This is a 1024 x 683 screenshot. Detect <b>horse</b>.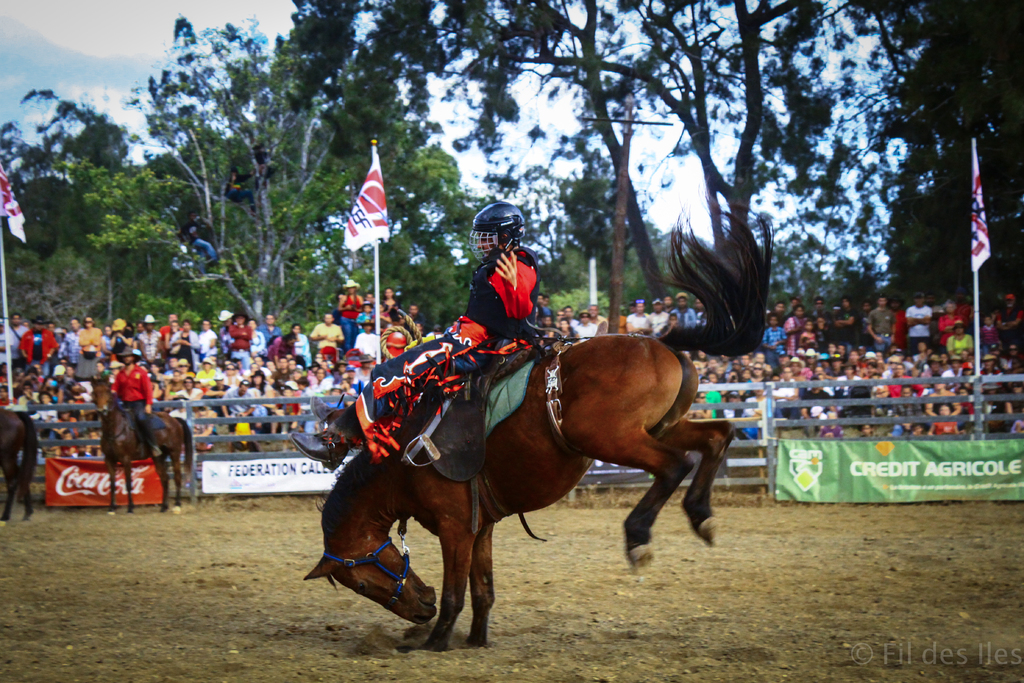
pyautogui.locateOnScreen(0, 406, 39, 525).
